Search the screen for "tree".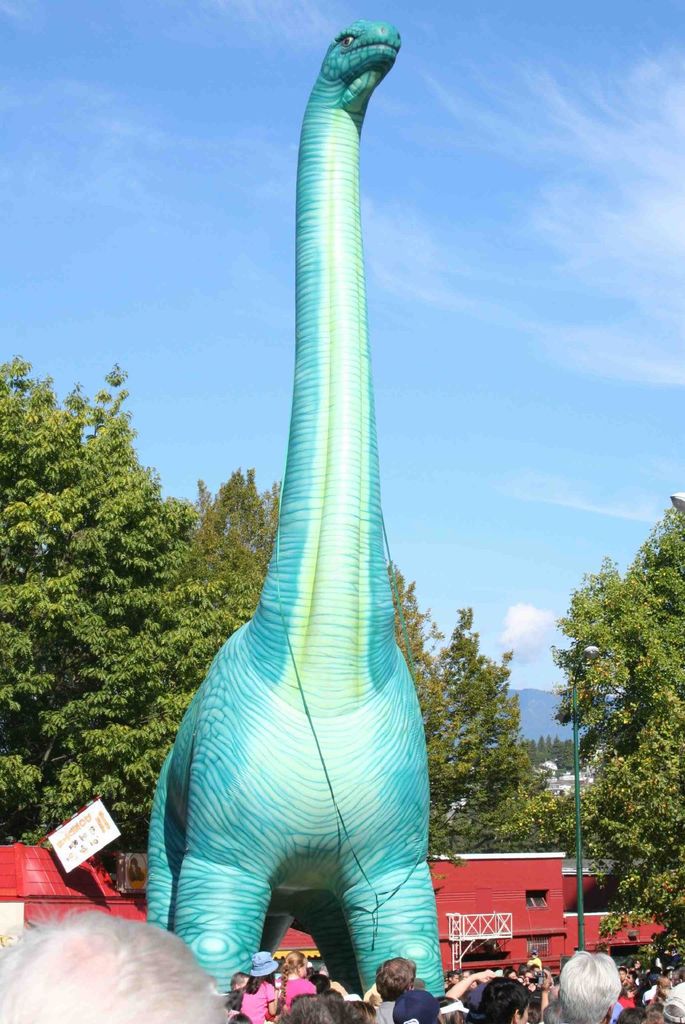
Found at bbox(91, 8, 489, 1023).
